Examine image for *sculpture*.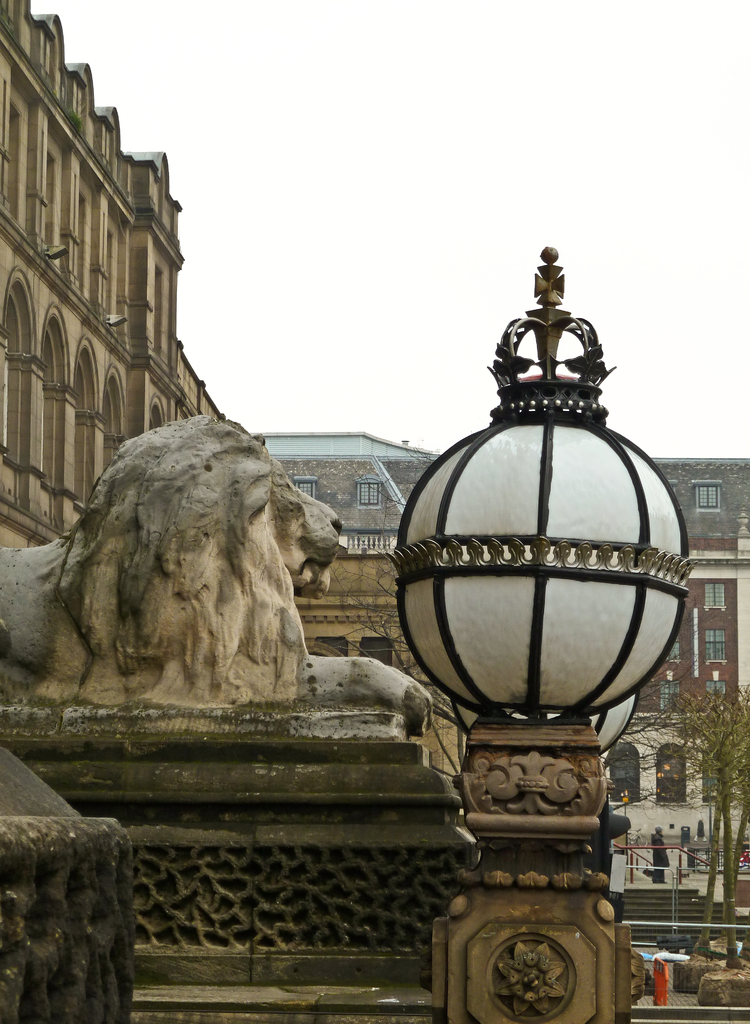
Examination result: locate(0, 412, 439, 743).
